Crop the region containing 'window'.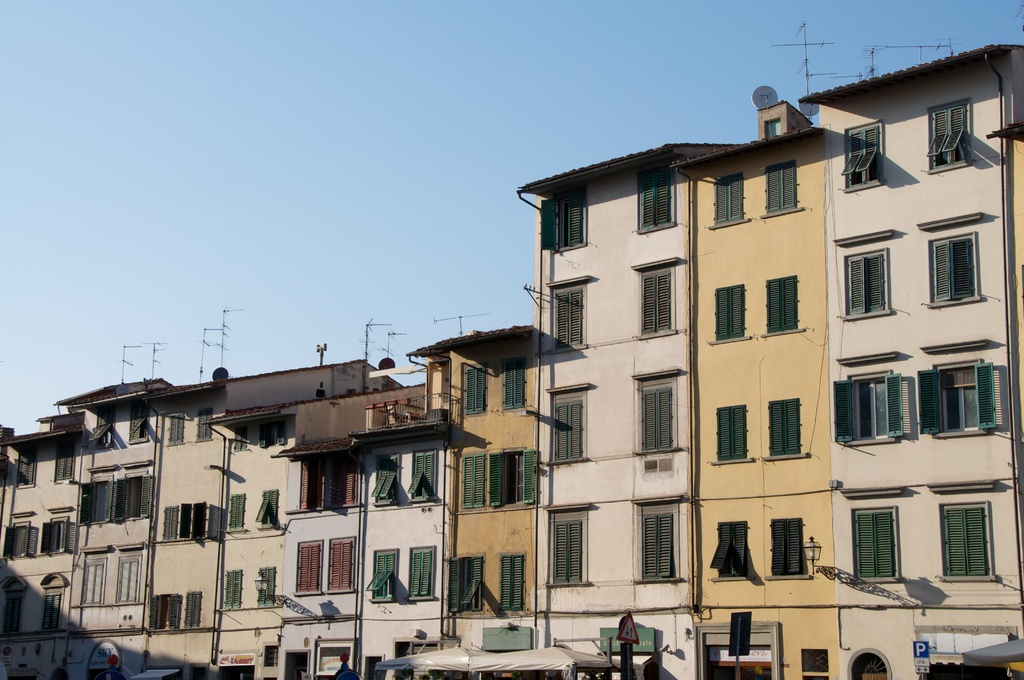
Crop region: (left=231, top=429, right=248, bottom=451).
